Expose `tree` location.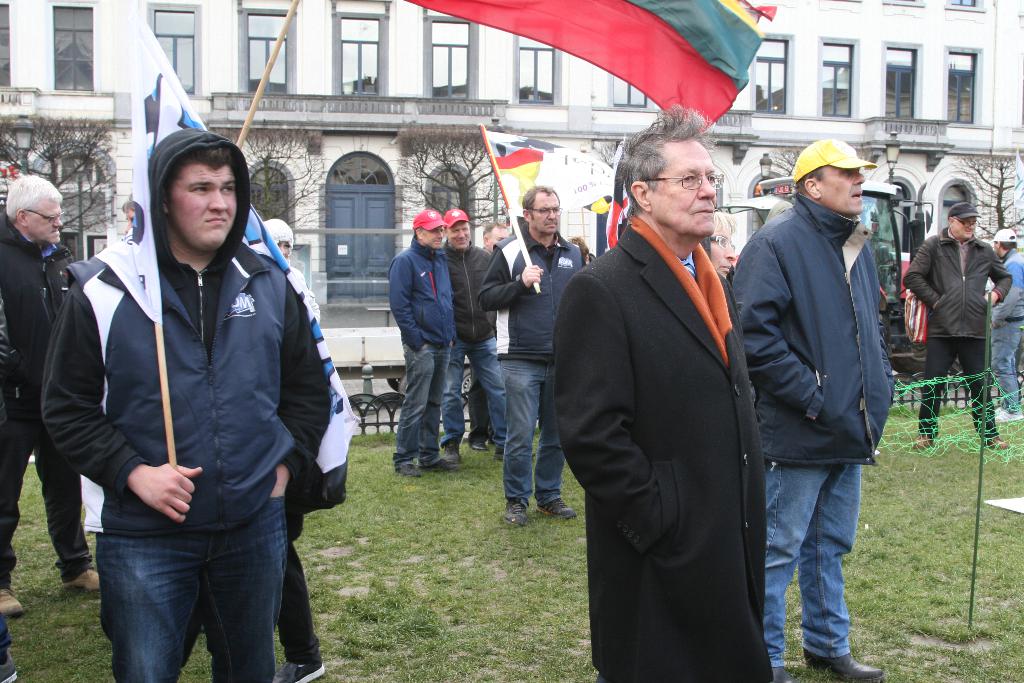
Exposed at detection(192, 117, 352, 255).
